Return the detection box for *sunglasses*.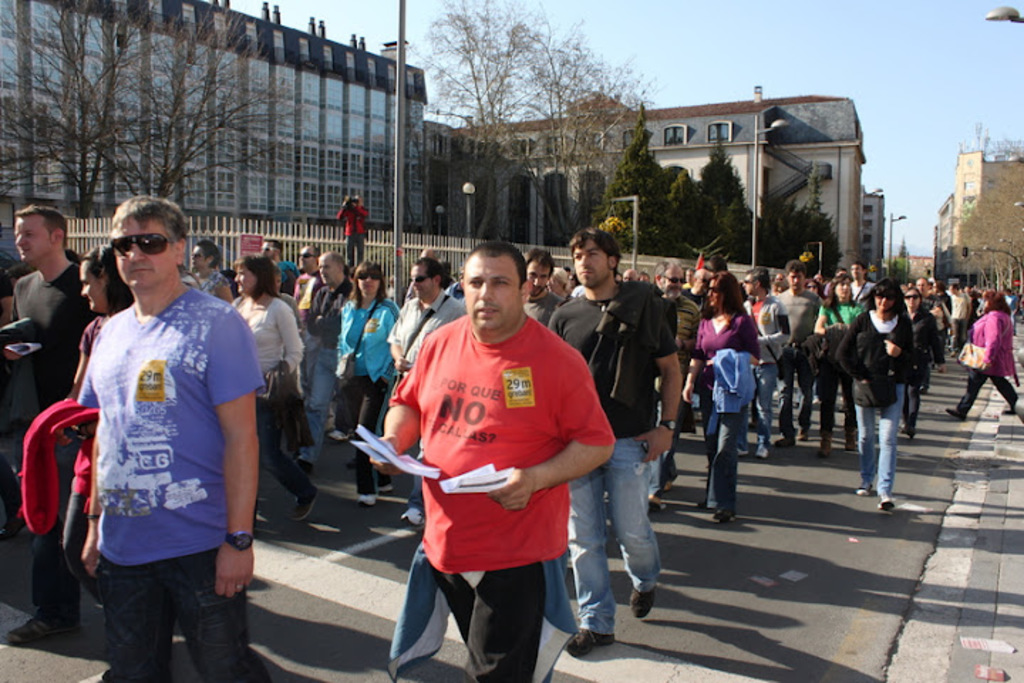
Rect(405, 275, 438, 286).
